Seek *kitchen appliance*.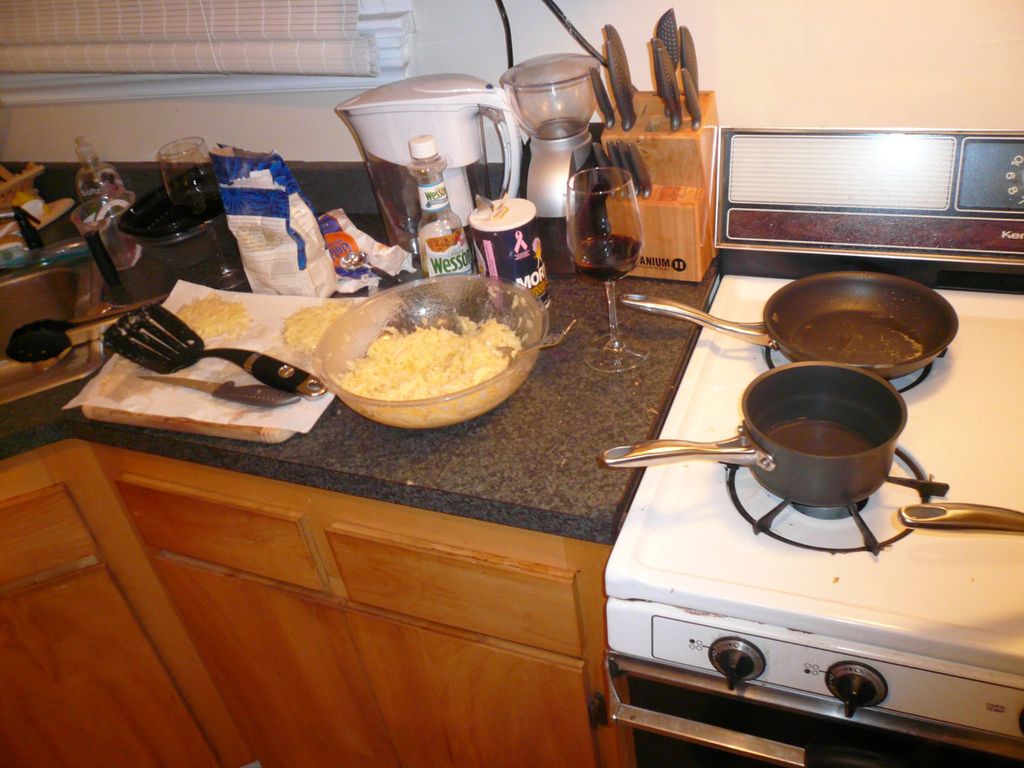
crop(568, 164, 646, 371).
